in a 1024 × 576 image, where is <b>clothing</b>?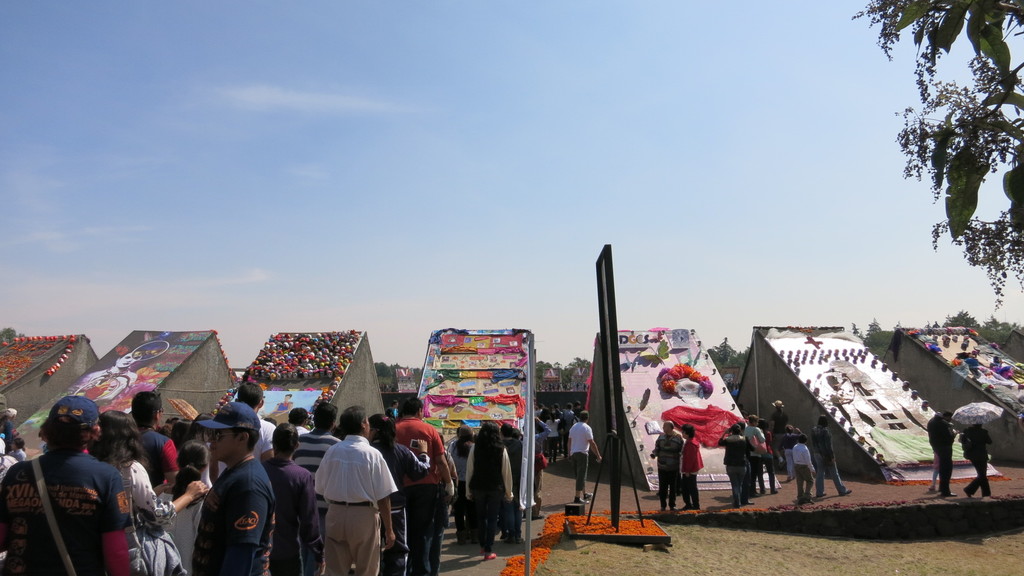
[left=294, top=420, right=311, bottom=435].
